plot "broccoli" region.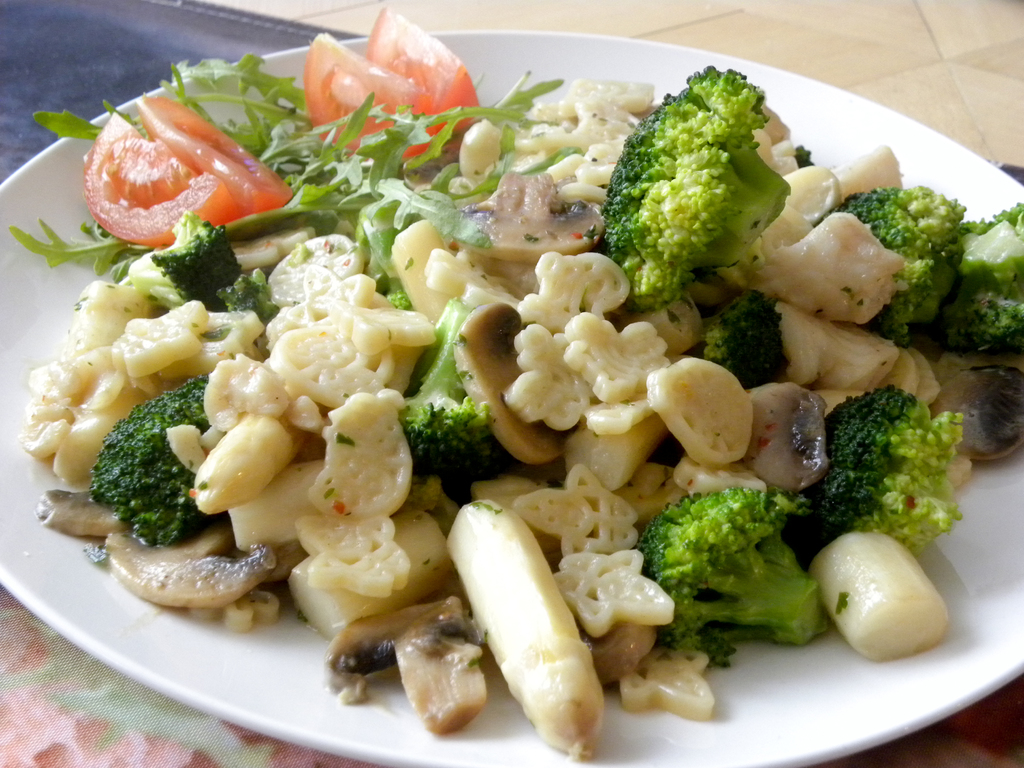
Plotted at 602 65 790 307.
